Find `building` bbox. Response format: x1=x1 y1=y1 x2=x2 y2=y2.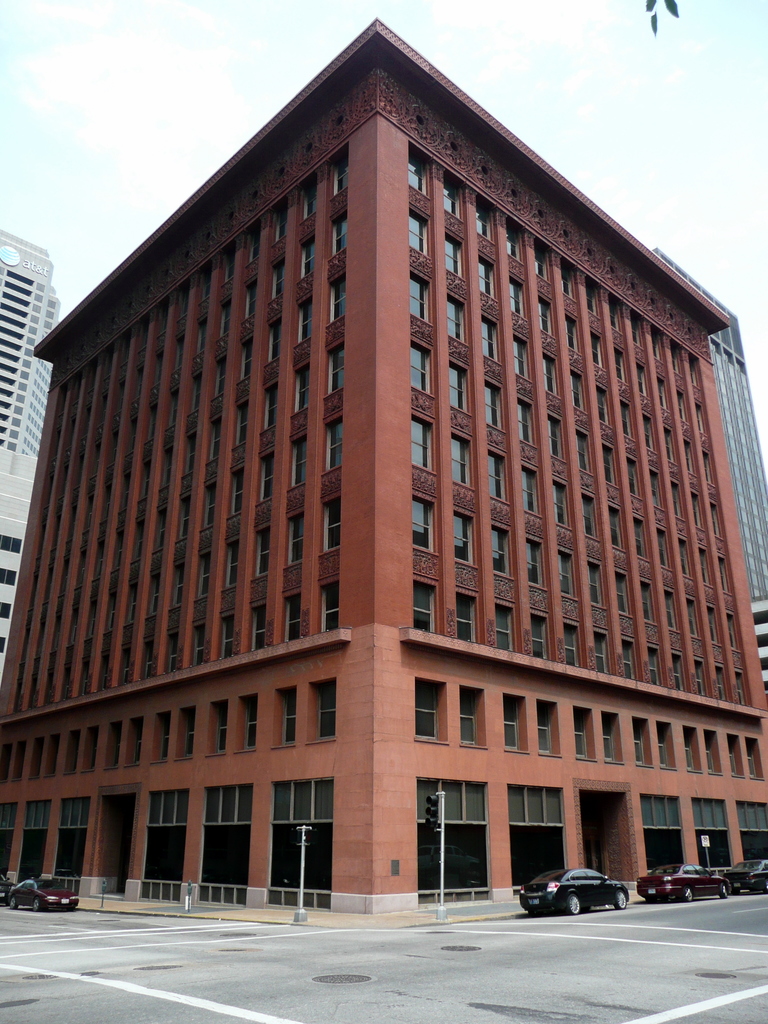
x1=0 y1=19 x2=767 y2=923.
